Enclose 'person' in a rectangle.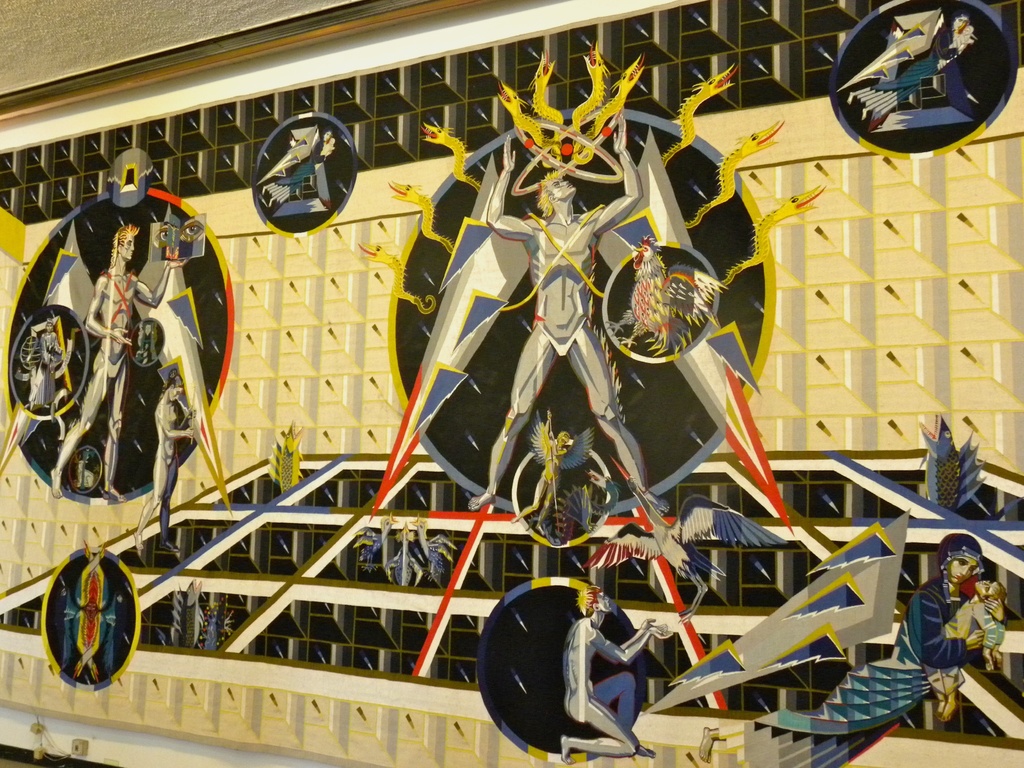
Rect(462, 110, 668, 515).
